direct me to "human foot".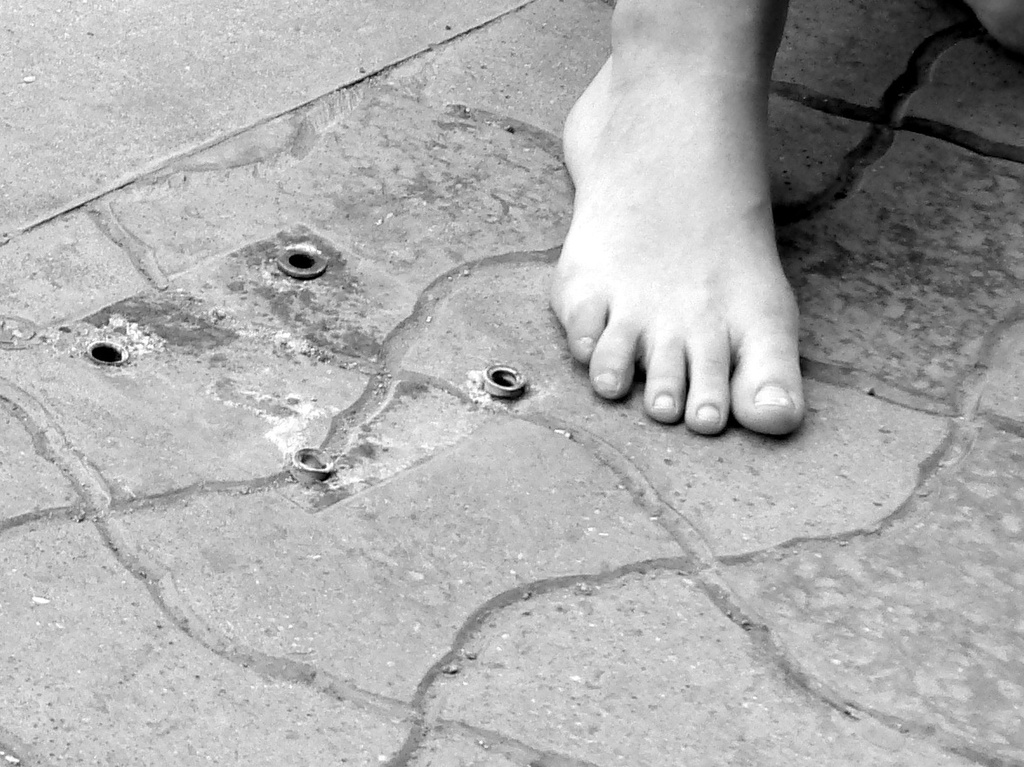
Direction: (x1=539, y1=0, x2=816, y2=441).
